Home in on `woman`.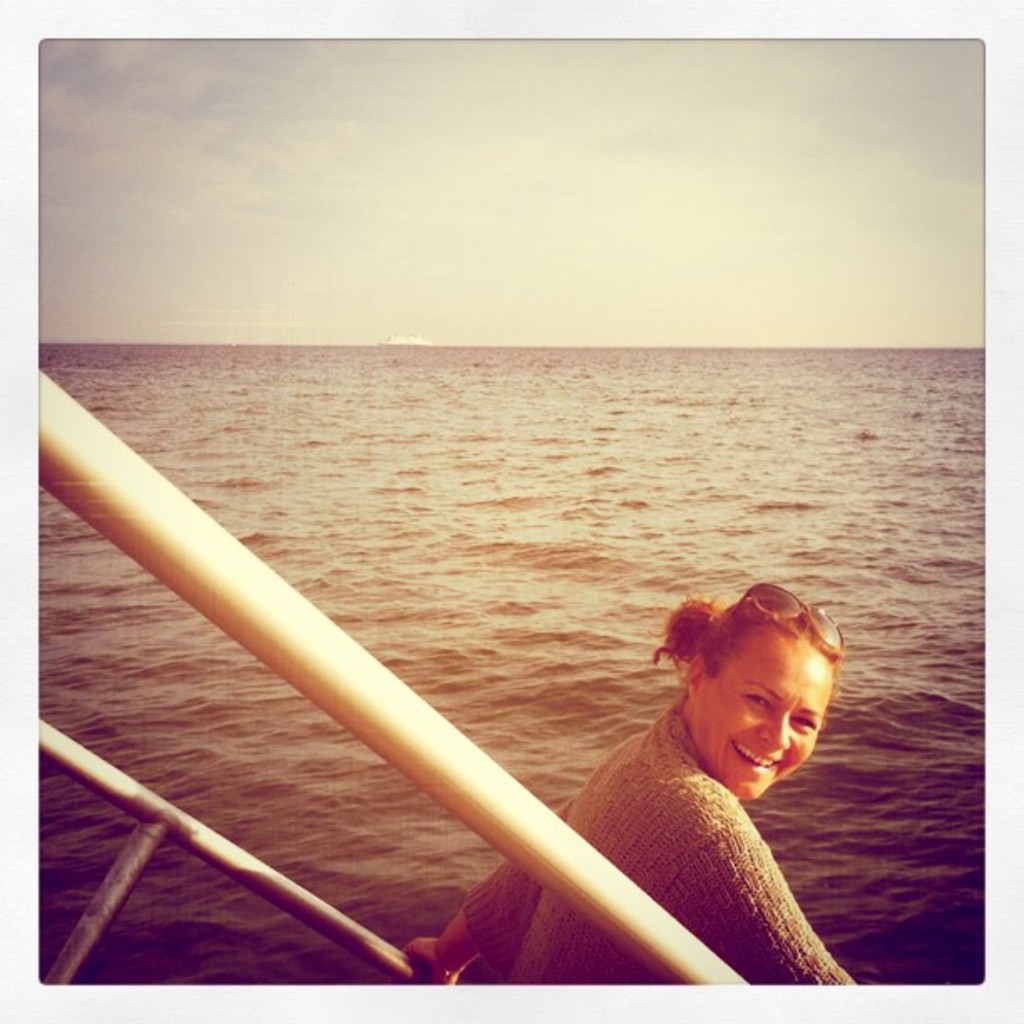
Homed in at box(447, 550, 865, 982).
